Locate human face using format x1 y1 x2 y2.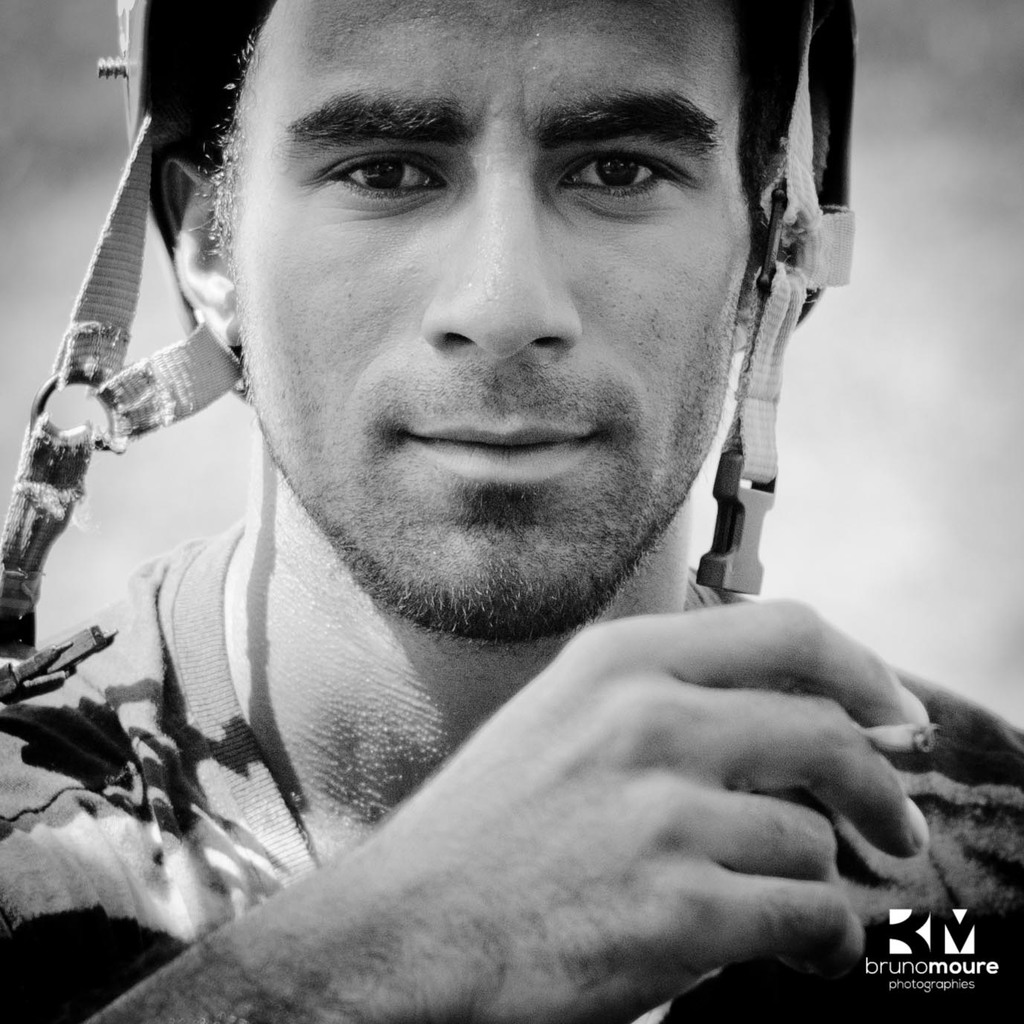
214 0 764 643.
